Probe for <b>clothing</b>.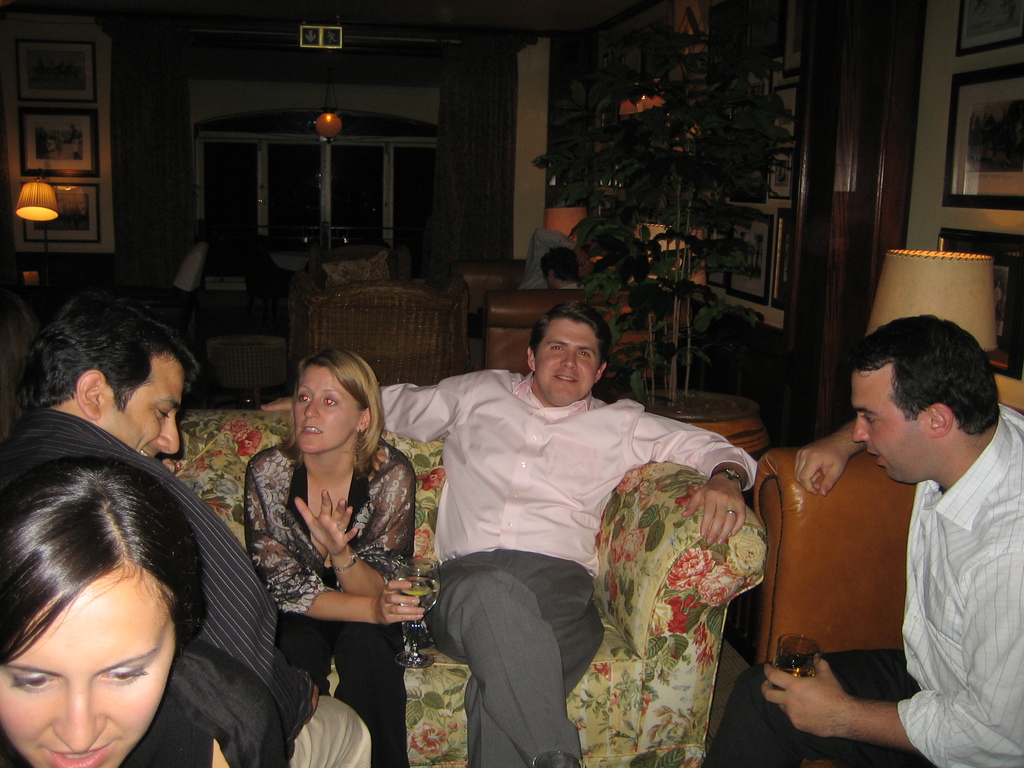
Probe result: (x1=245, y1=425, x2=428, y2=767).
